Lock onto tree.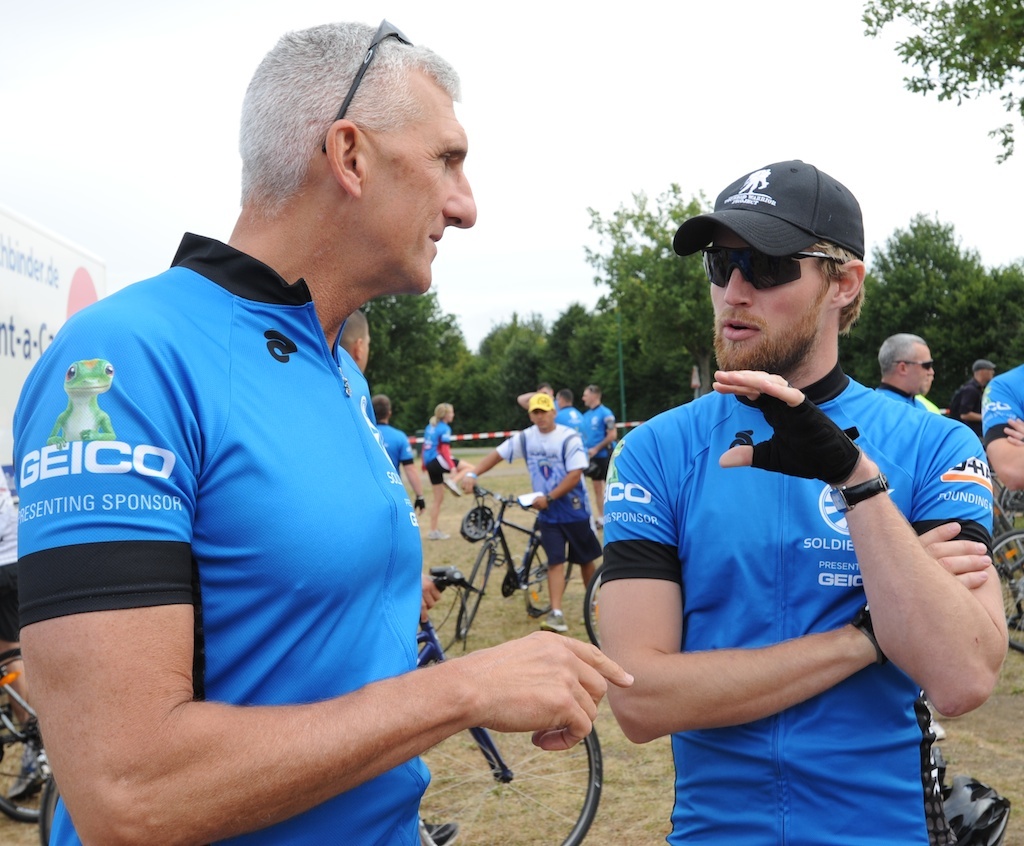
Locked: <region>927, 259, 1023, 408</region>.
